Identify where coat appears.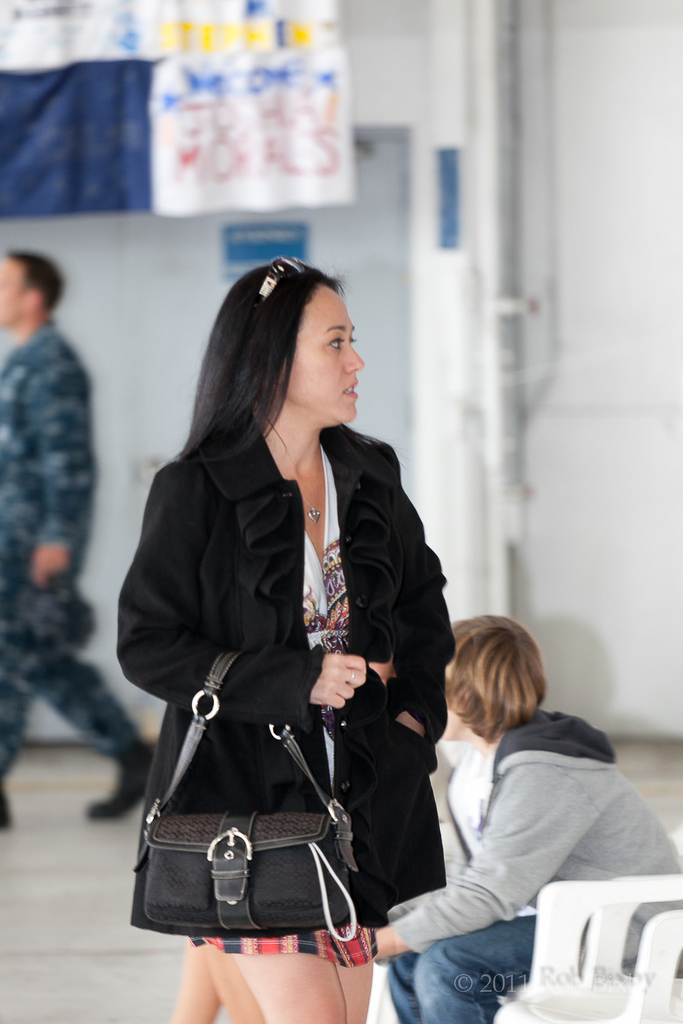
Appears at <bbox>135, 329, 439, 937</bbox>.
